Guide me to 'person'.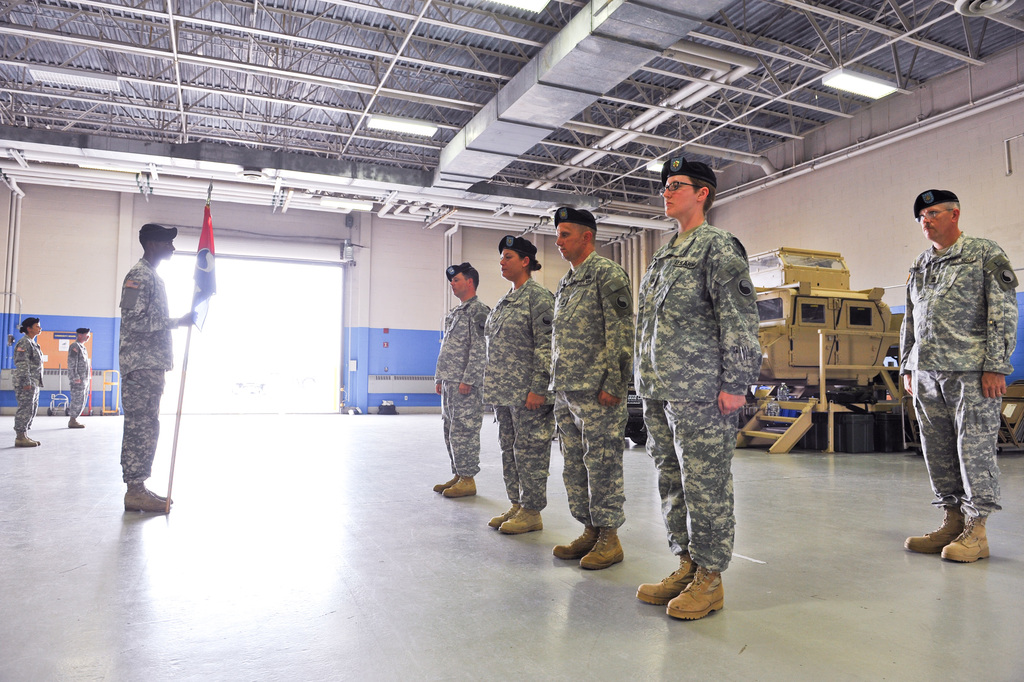
Guidance: locate(117, 223, 197, 512).
